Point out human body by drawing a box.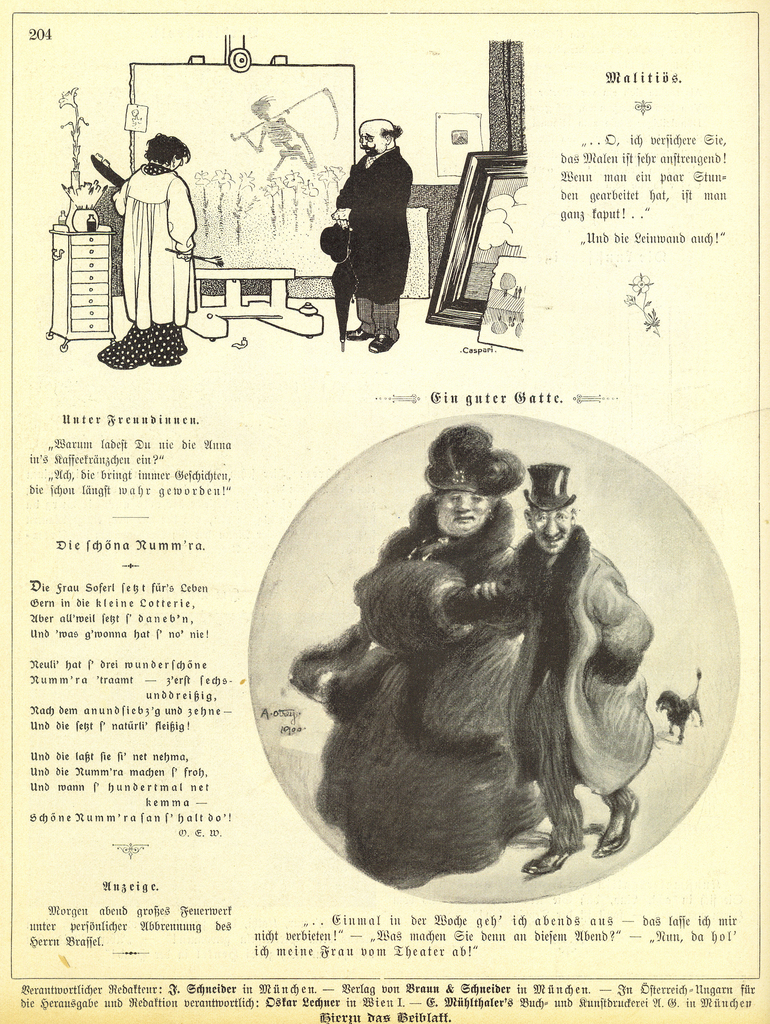
(284, 410, 523, 909).
